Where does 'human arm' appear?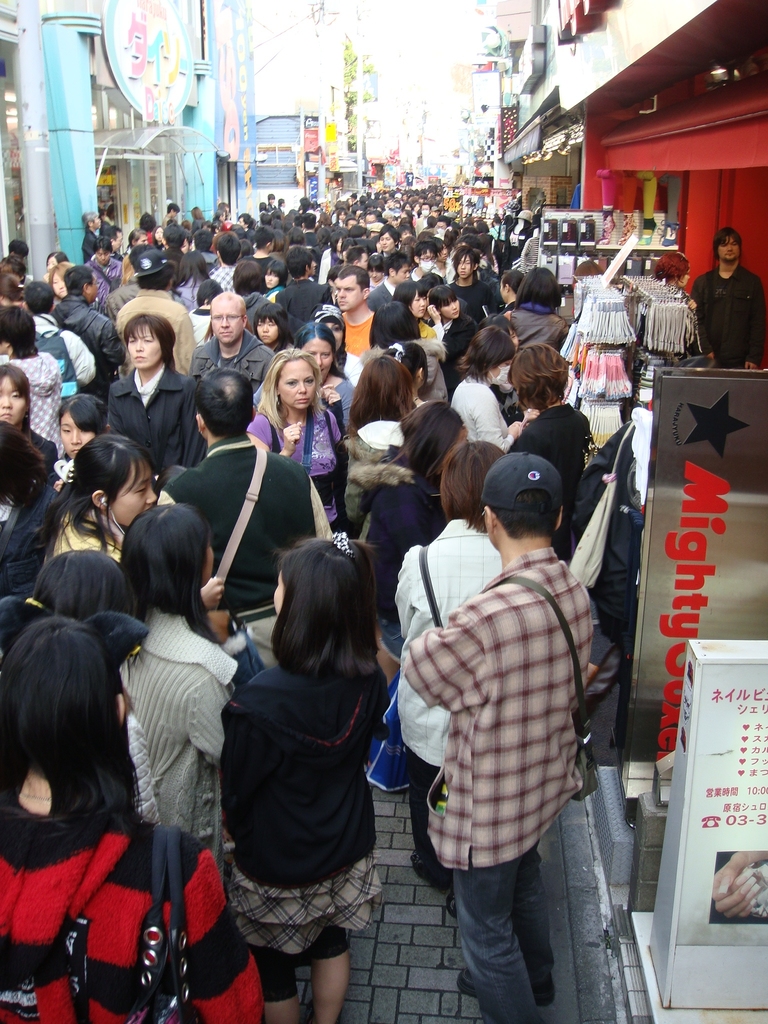
Appears at 711,853,765,920.
